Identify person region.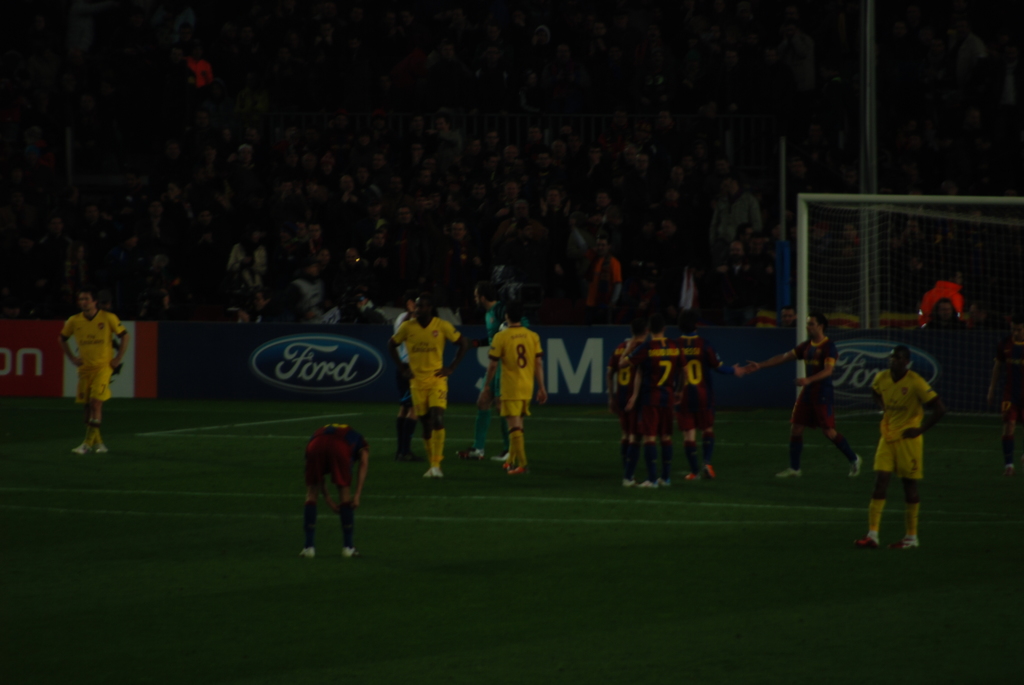
Region: [630, 321, 686, 489].
